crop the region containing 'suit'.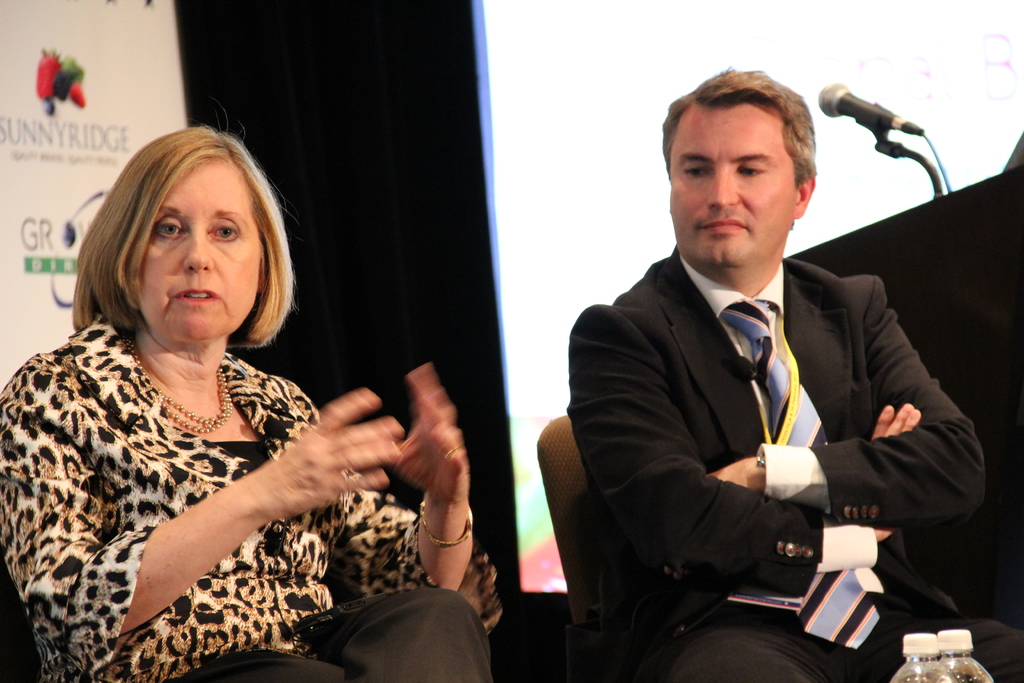
Crop region: (left=562, top=147, right=971, bottom=660).
